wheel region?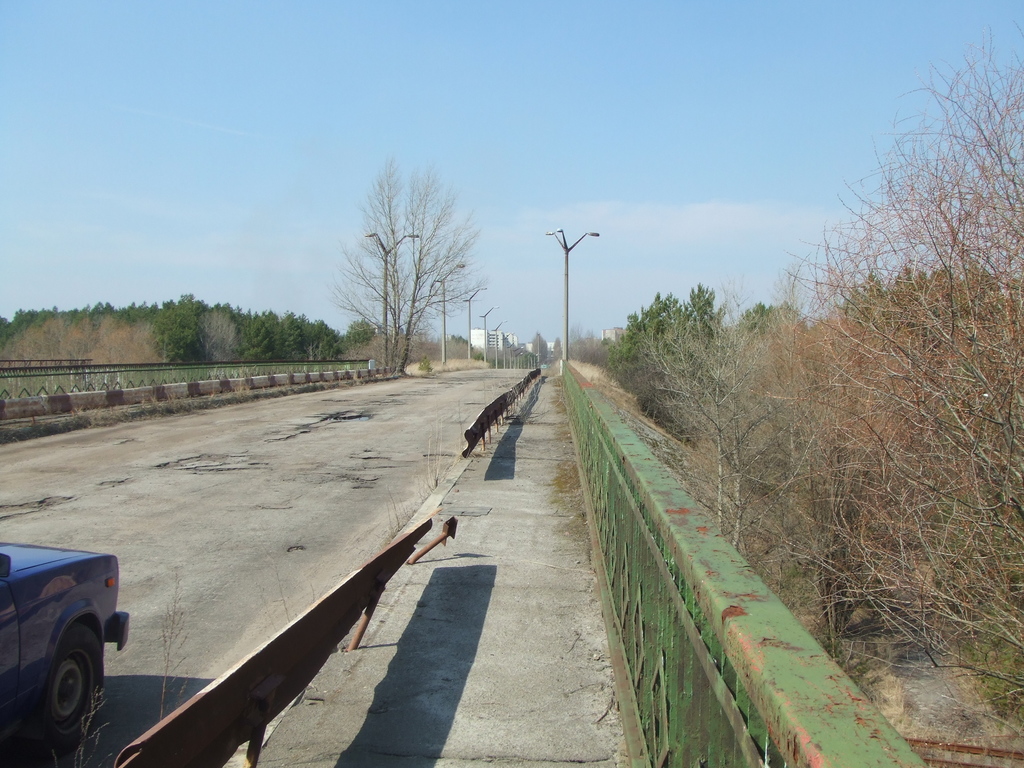
33/625/102/749
